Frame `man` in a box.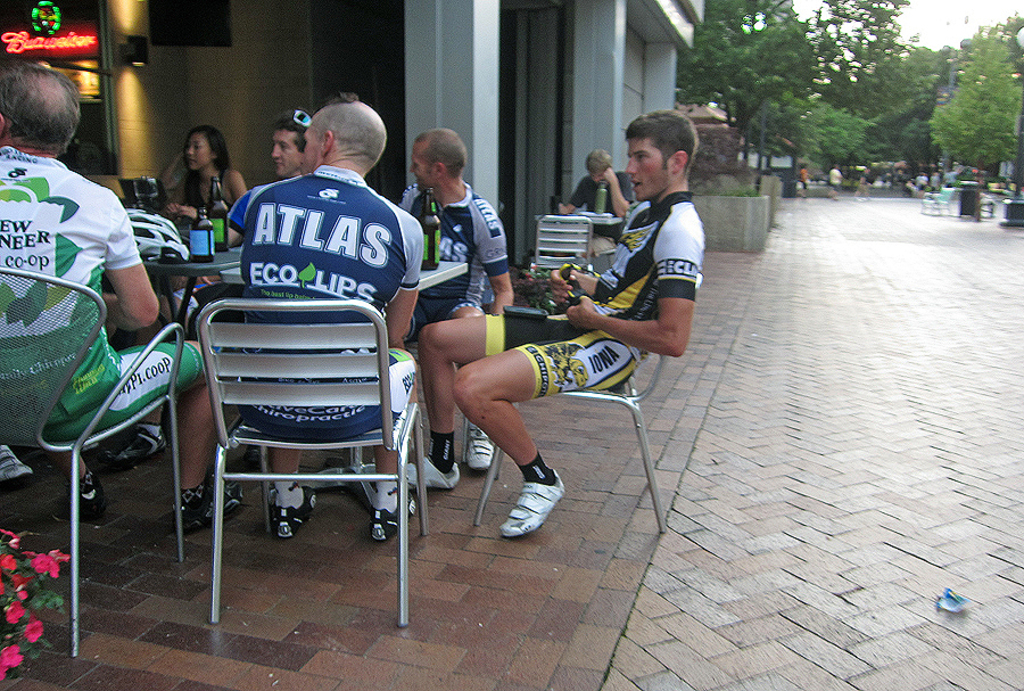
828:163:843:200.
